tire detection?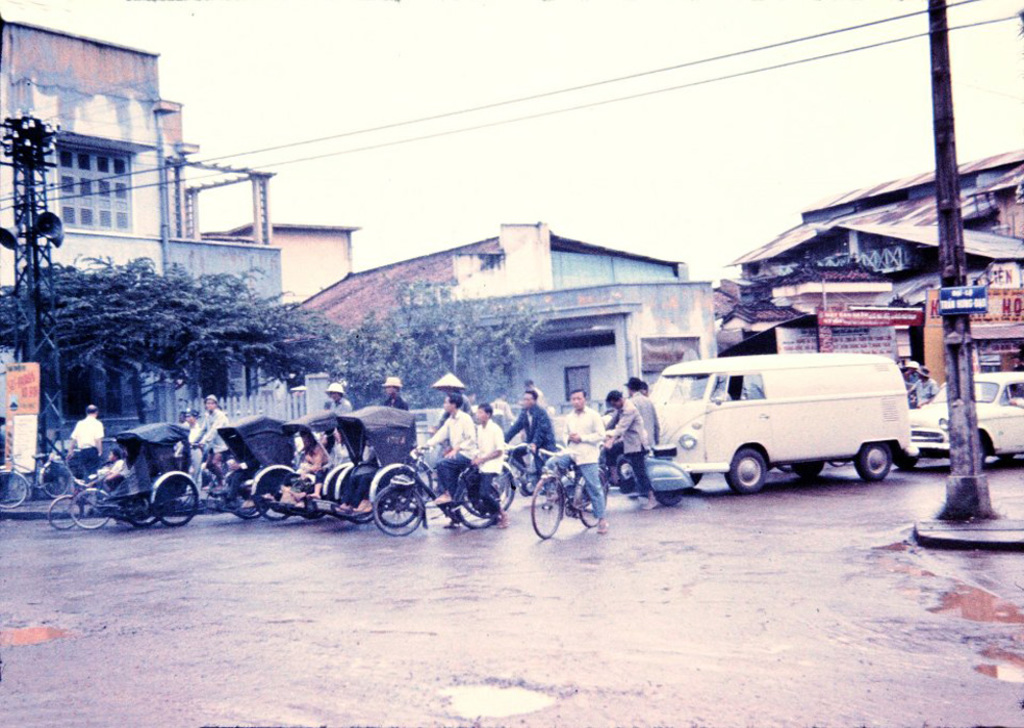
121 497 161 529
